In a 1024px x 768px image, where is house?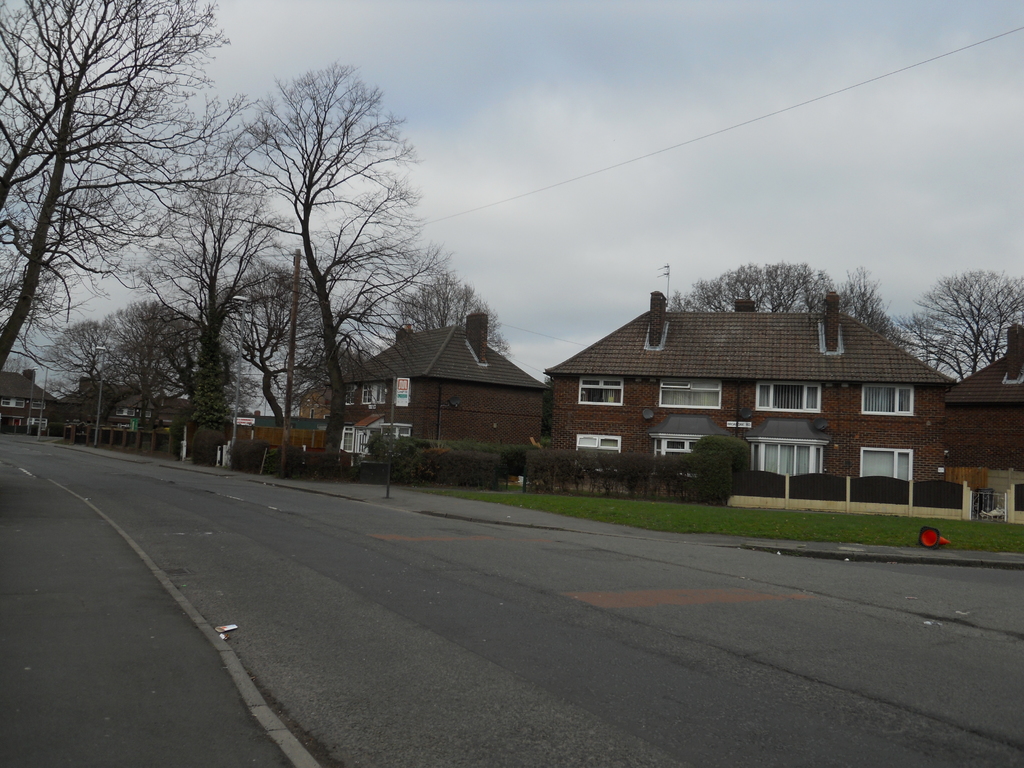
region(301, 383, 335, 422).
